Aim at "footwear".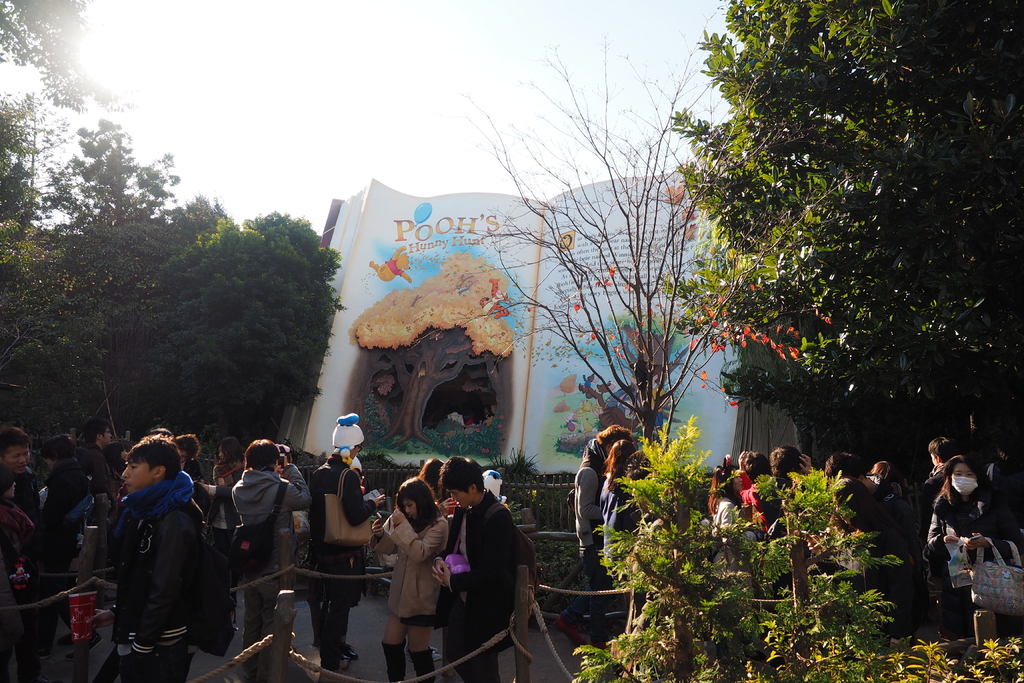
Aimed at 278, 643, 302, 667.
